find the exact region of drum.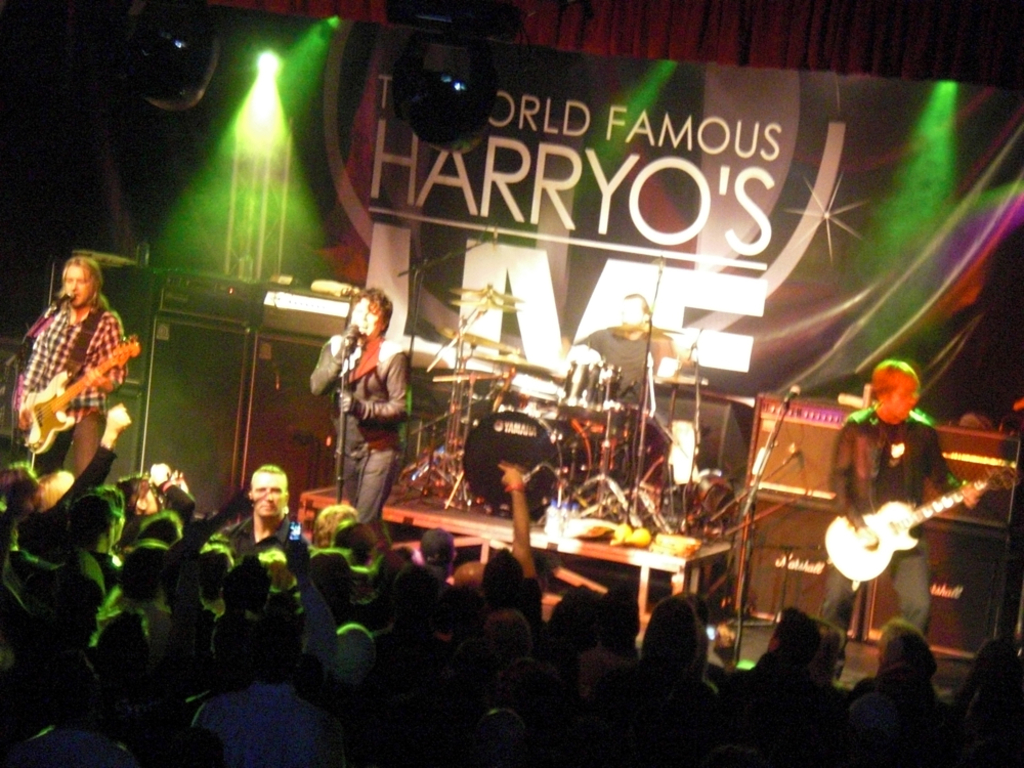
Exact region: Rect(558, 357, 604, 411).
